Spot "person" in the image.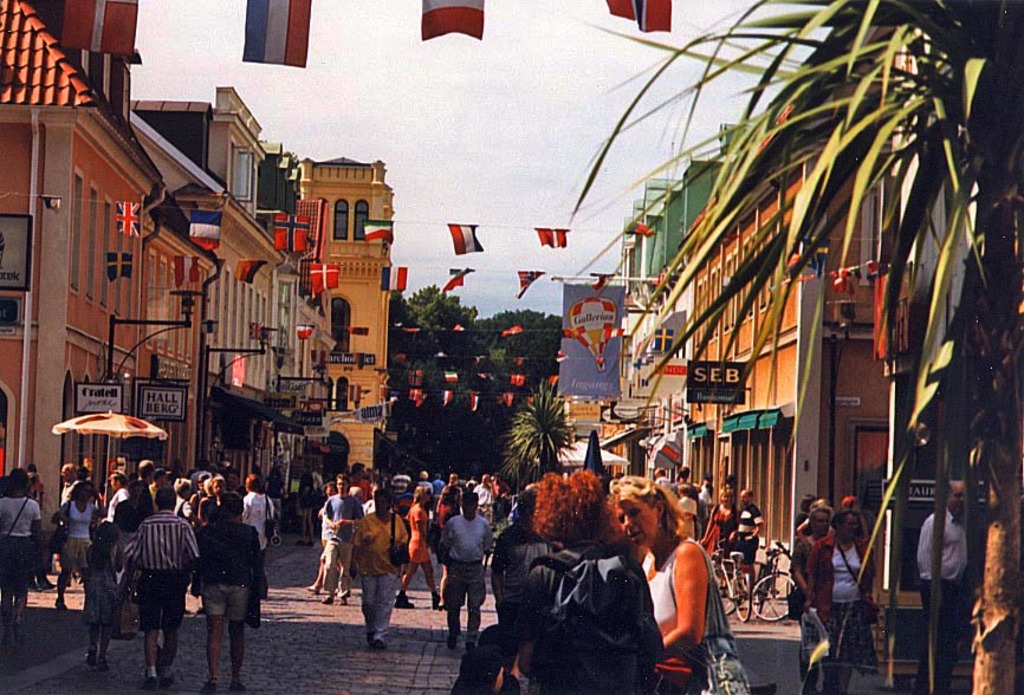
"person" found at [401, 481, 438, 610].
